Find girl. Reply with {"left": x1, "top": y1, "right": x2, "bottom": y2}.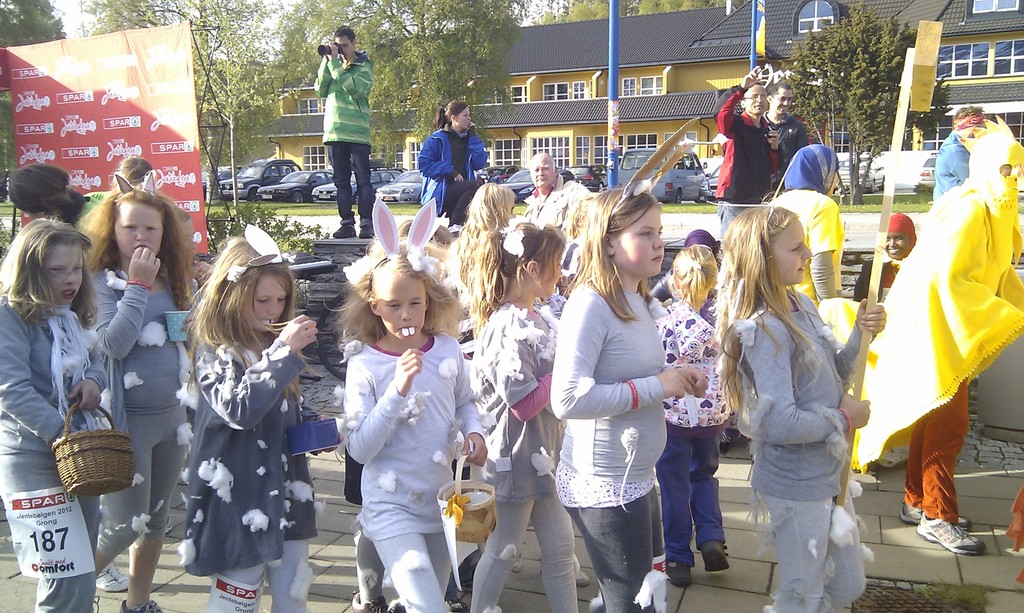
{"left": 551, "top": 175, "right": 705, "bottom": 612}.
